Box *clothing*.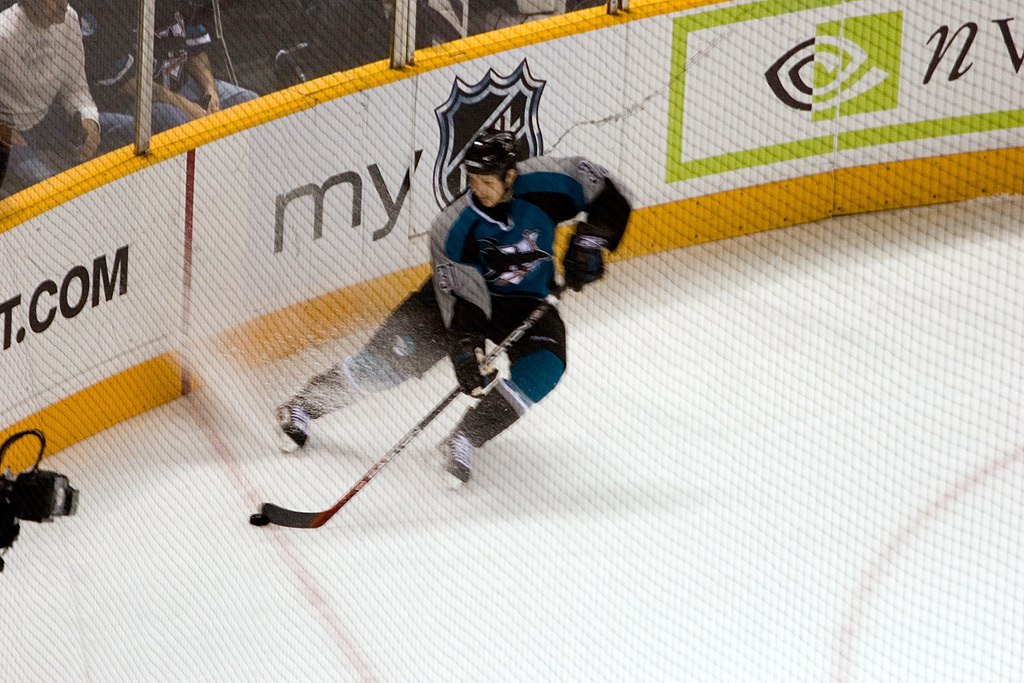
crop(90, 0, 256, 135).
